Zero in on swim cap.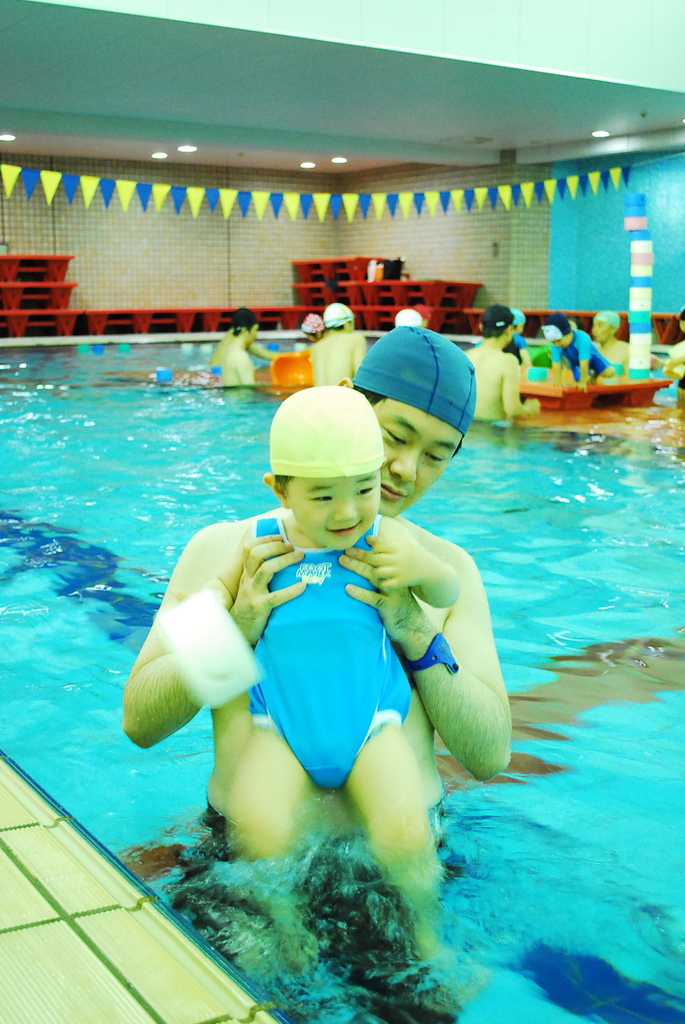
Zeroed in: 349/326/473/436.
